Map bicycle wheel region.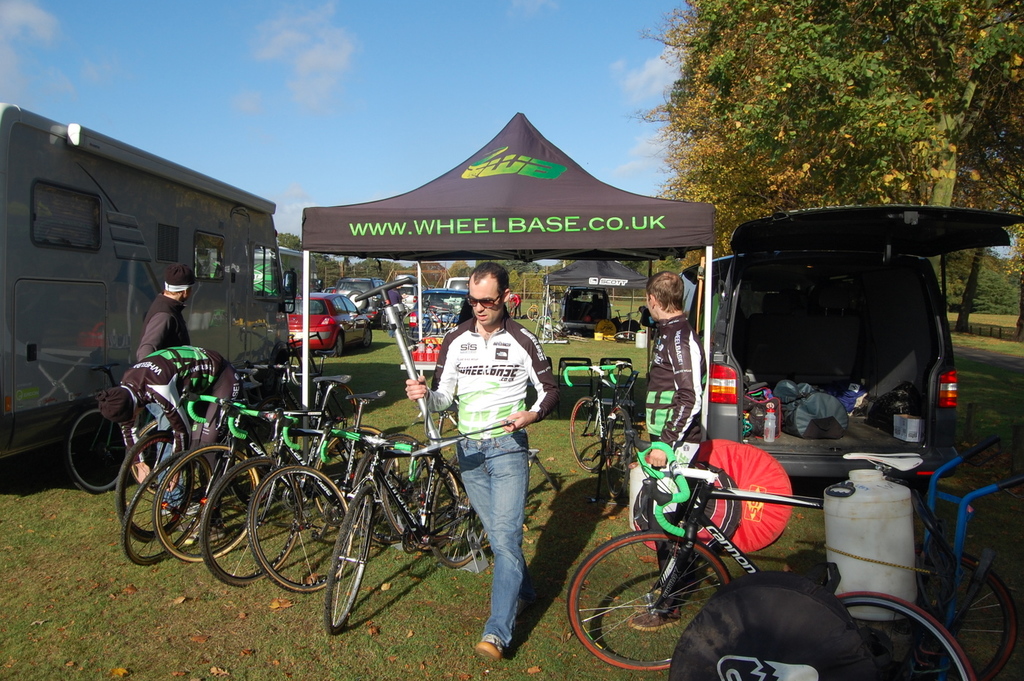
Mapped to bbox=[605, 409, 633, 500].
